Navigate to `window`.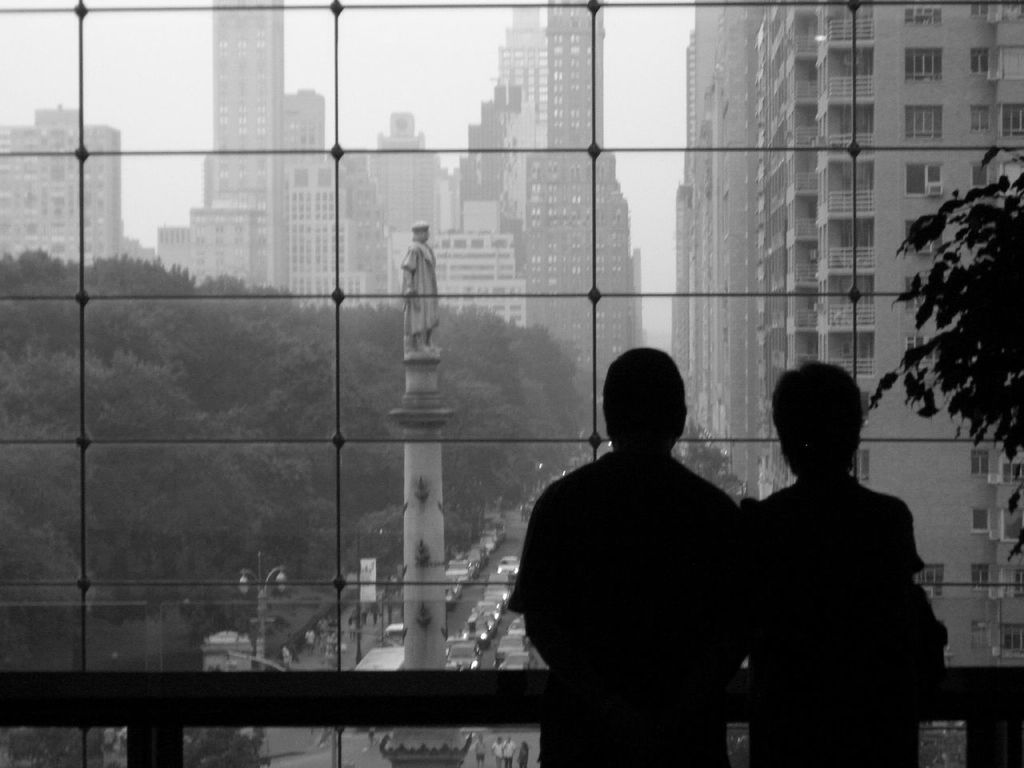
Navigation target: 1005,461,1023,485.
